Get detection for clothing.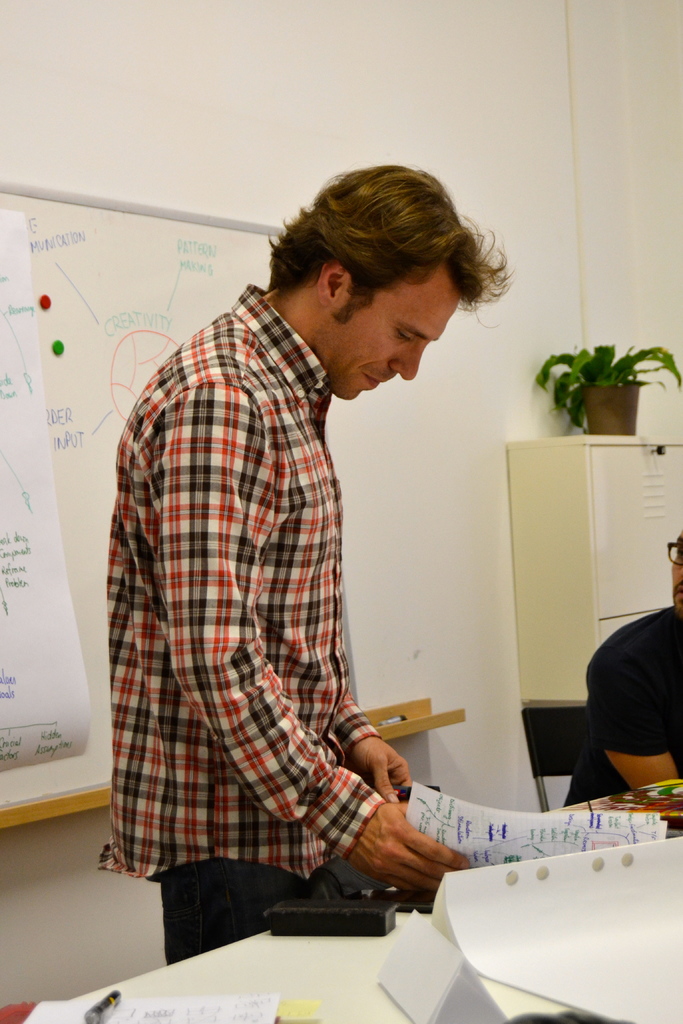
Detection: 572 603 682 815.
